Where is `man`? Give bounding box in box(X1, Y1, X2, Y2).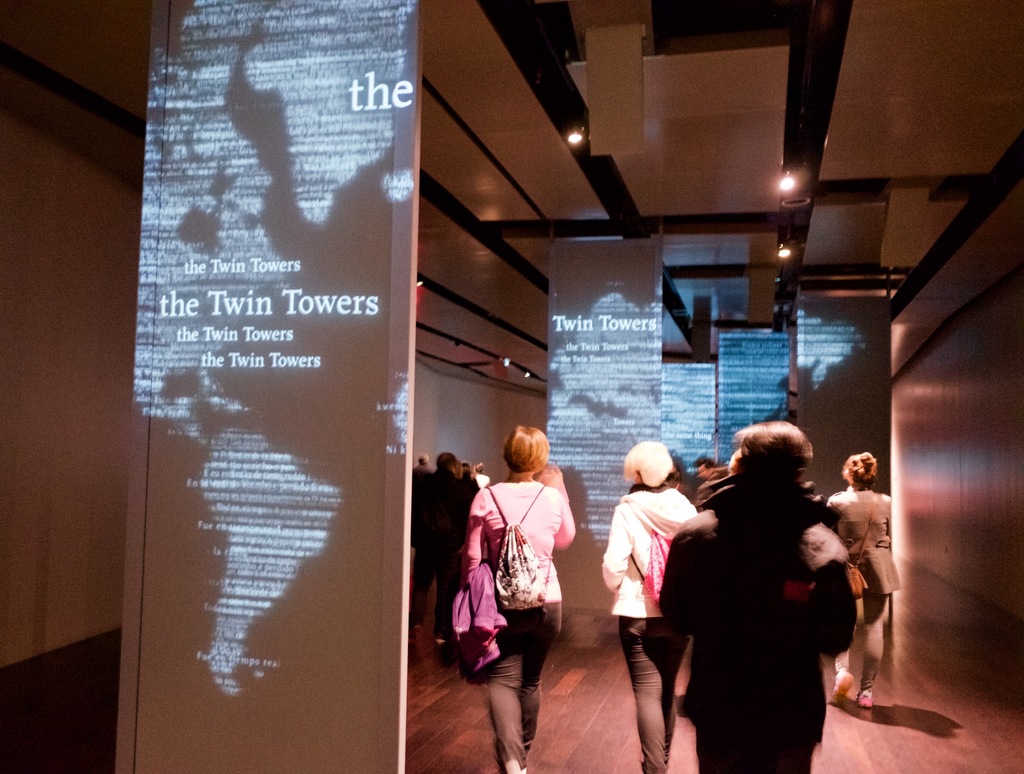
box(649, 424, 893, 761).
